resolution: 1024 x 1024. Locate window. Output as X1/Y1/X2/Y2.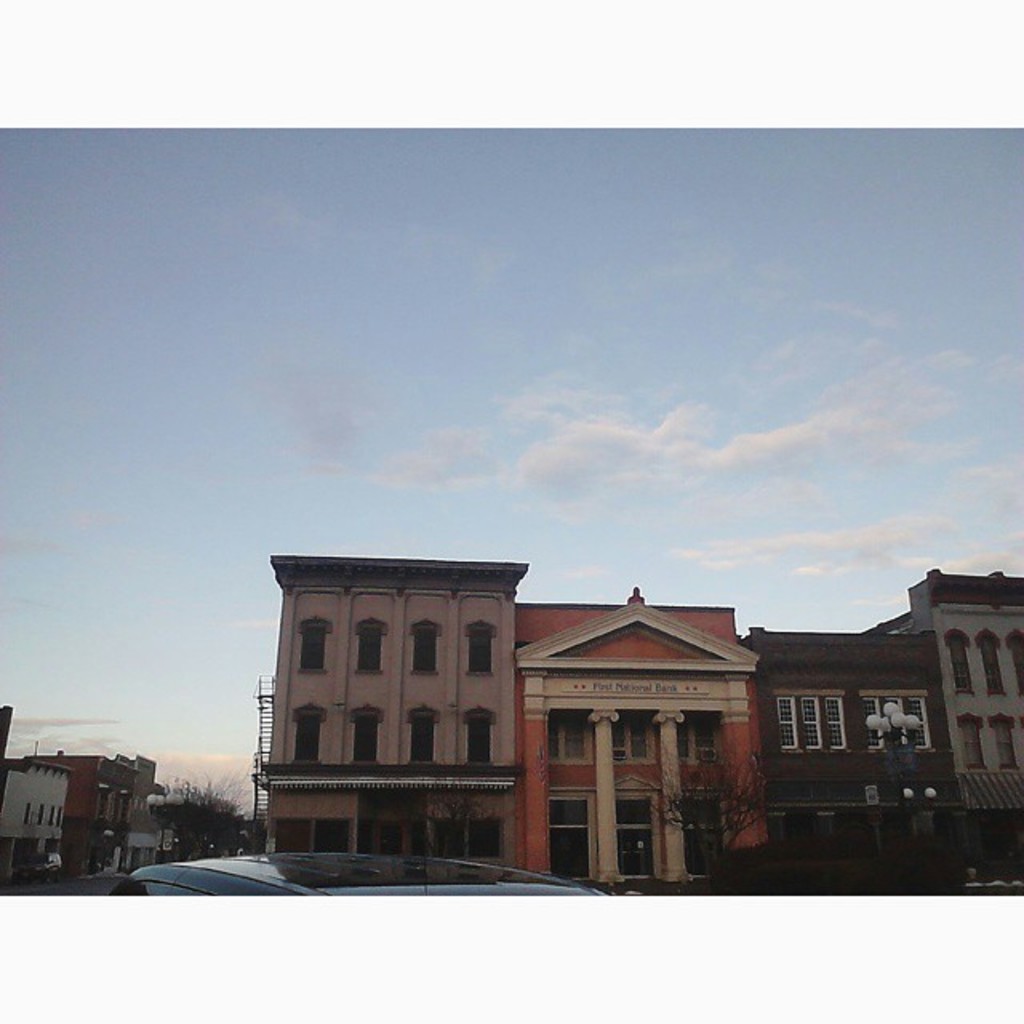
411/712/432/762.
